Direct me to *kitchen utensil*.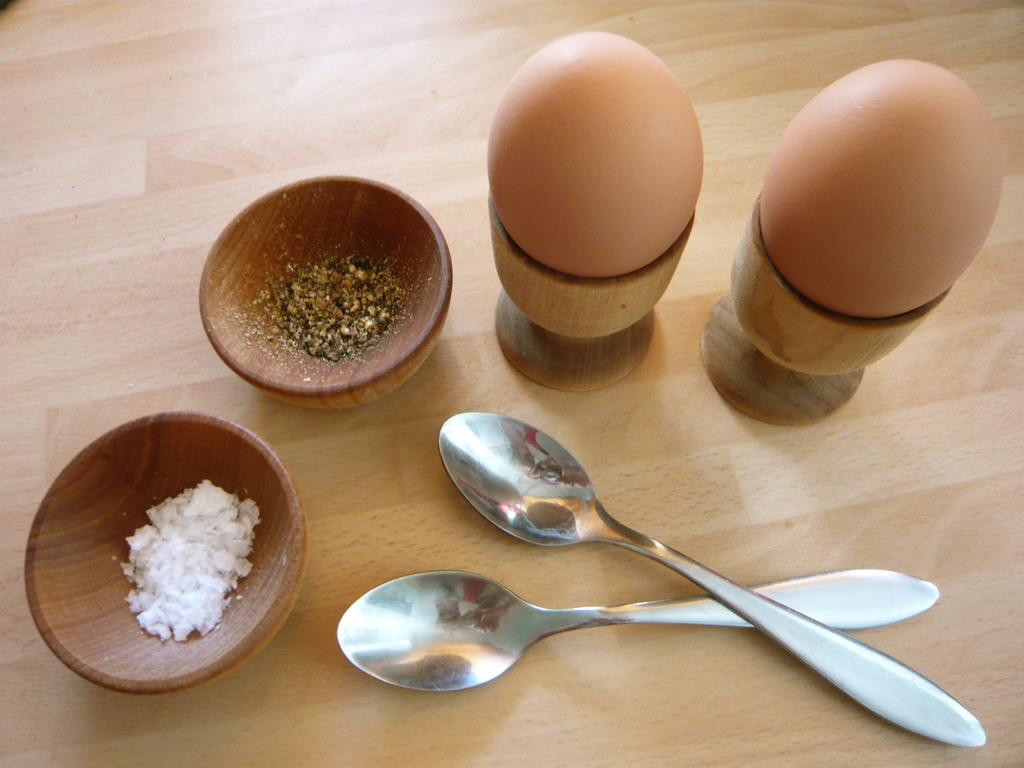
Direction: select_region(333, 569, 938, 692).
